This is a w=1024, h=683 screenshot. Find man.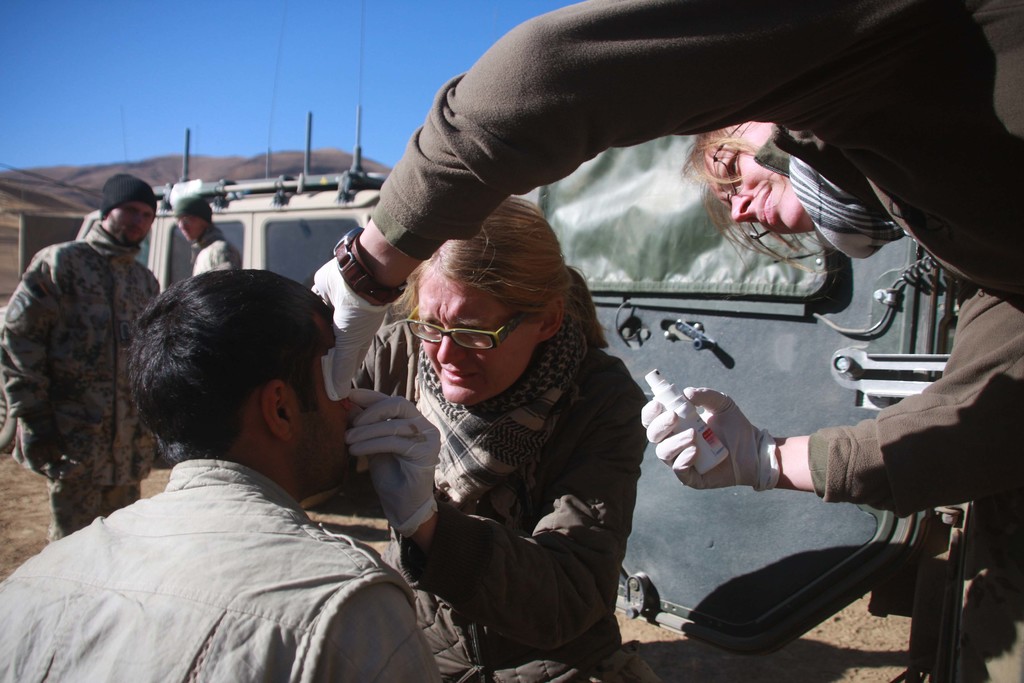
Bounding box: <bbox>17, 263, 465, 671</bbox>.
